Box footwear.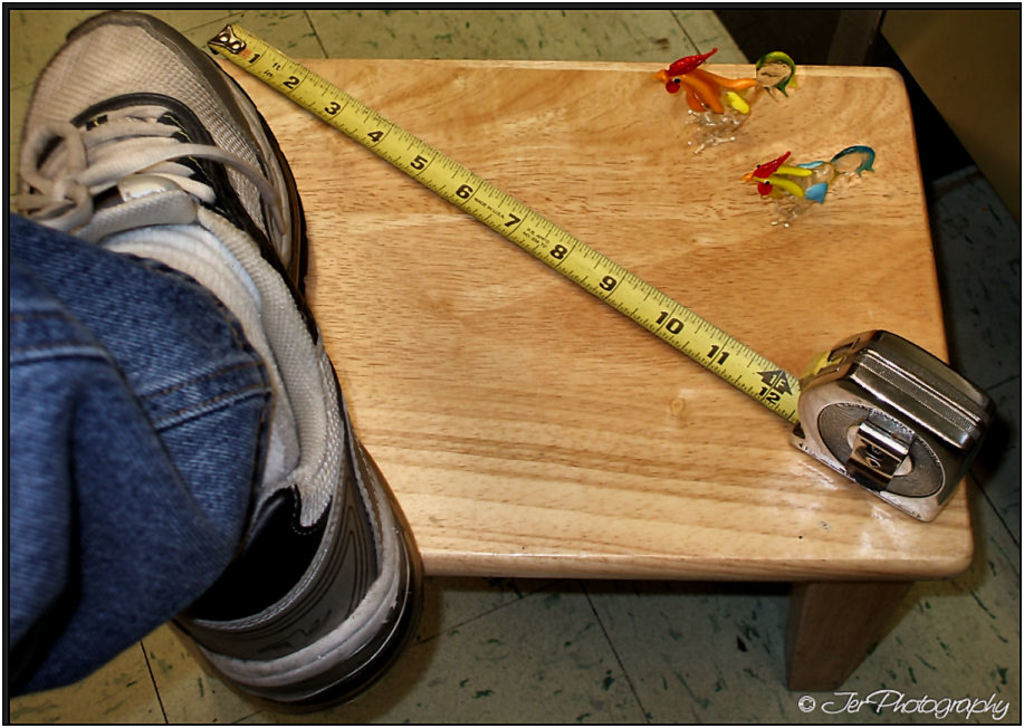
(x1=42, y1=1, x2=355, y2=678).
